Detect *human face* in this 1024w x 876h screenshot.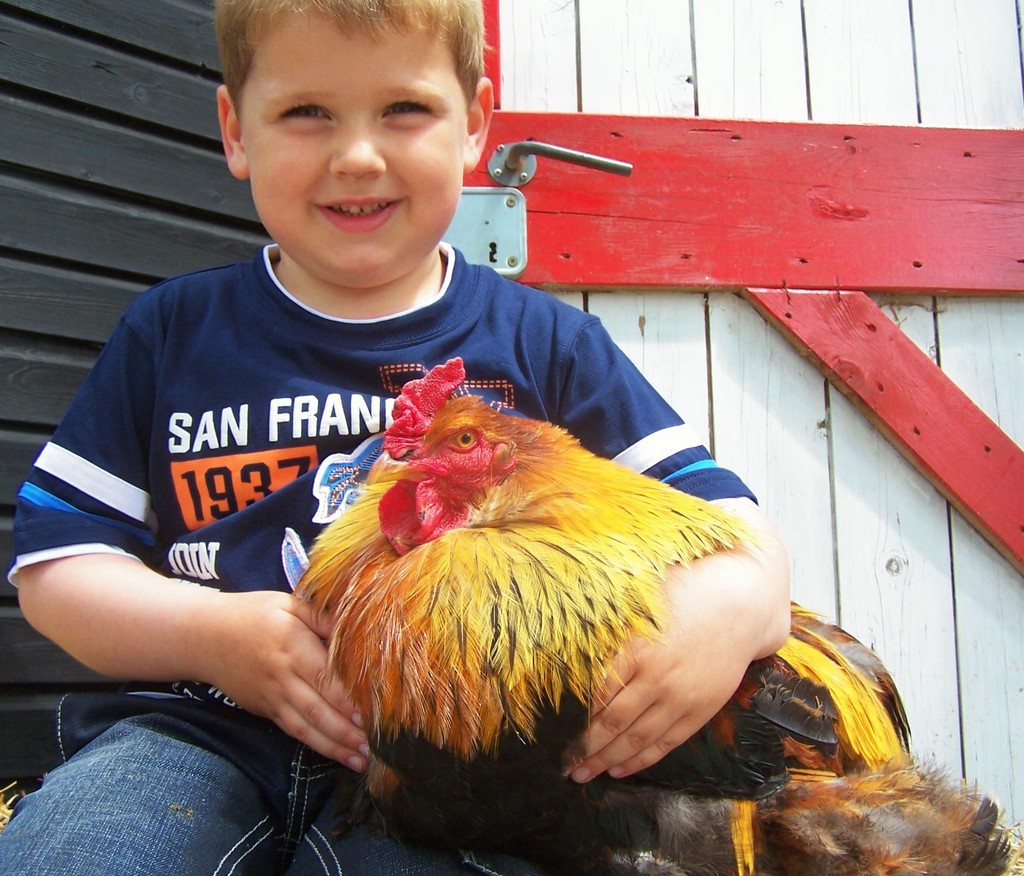
Detection: [218,21,481,276].
